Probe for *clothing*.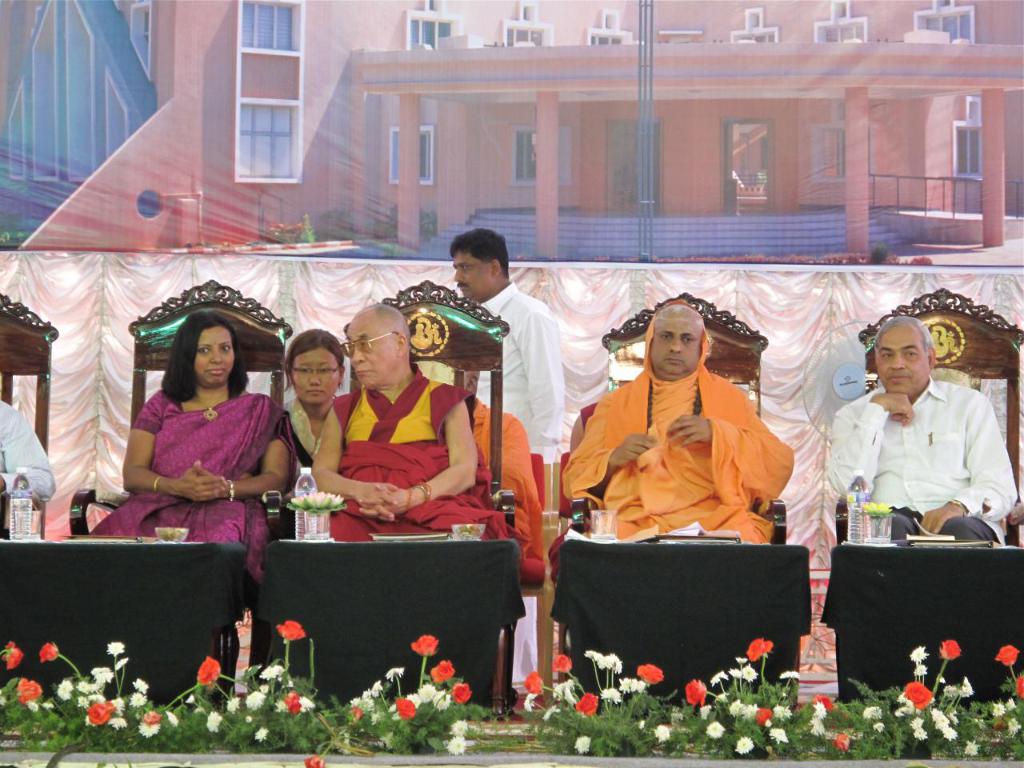
Probe result: [x1=336, y1=363, x2=508, y2=543].
